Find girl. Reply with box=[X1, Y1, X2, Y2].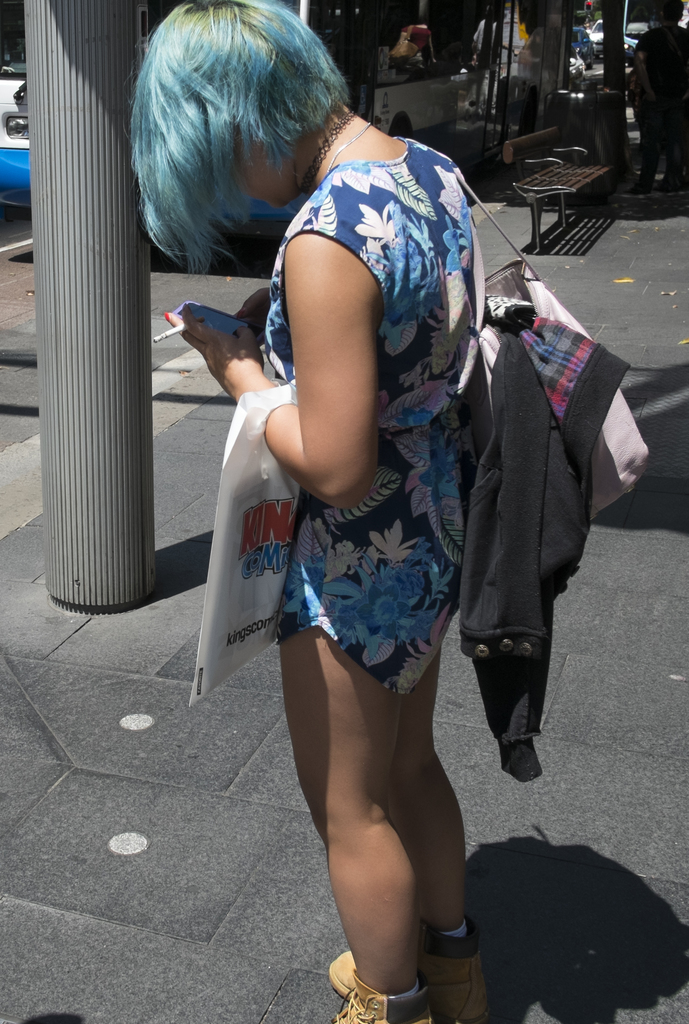
box=[134, 127, 651, 1023].
